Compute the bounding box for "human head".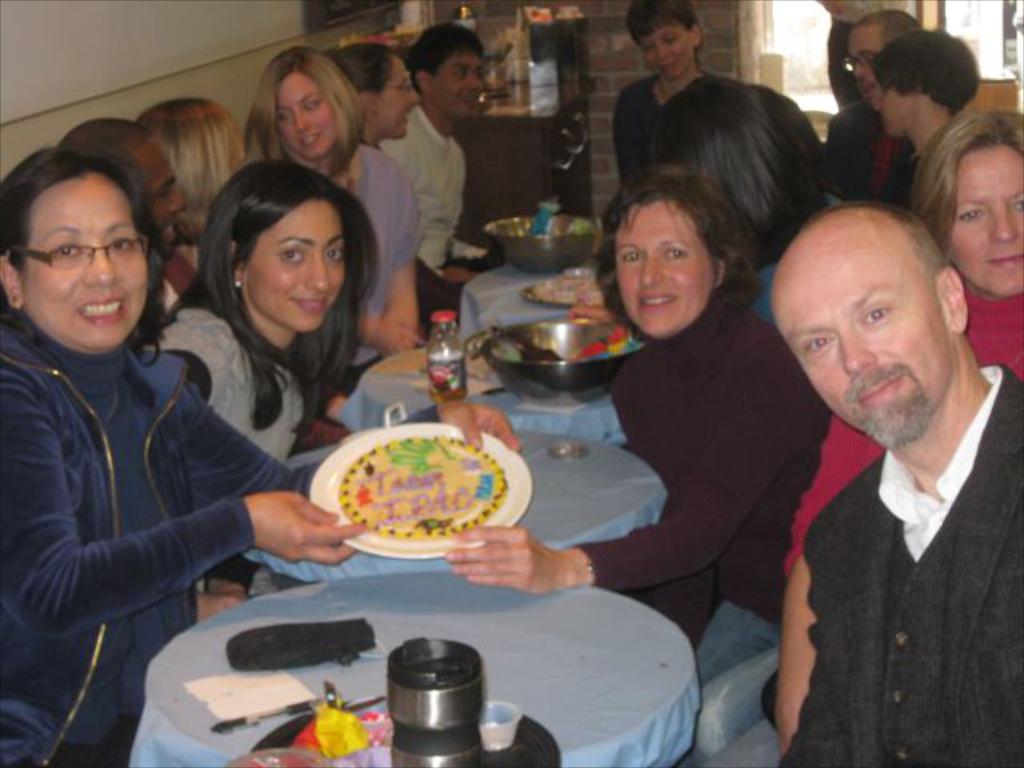
select_region(330, 43, 421, 139).
